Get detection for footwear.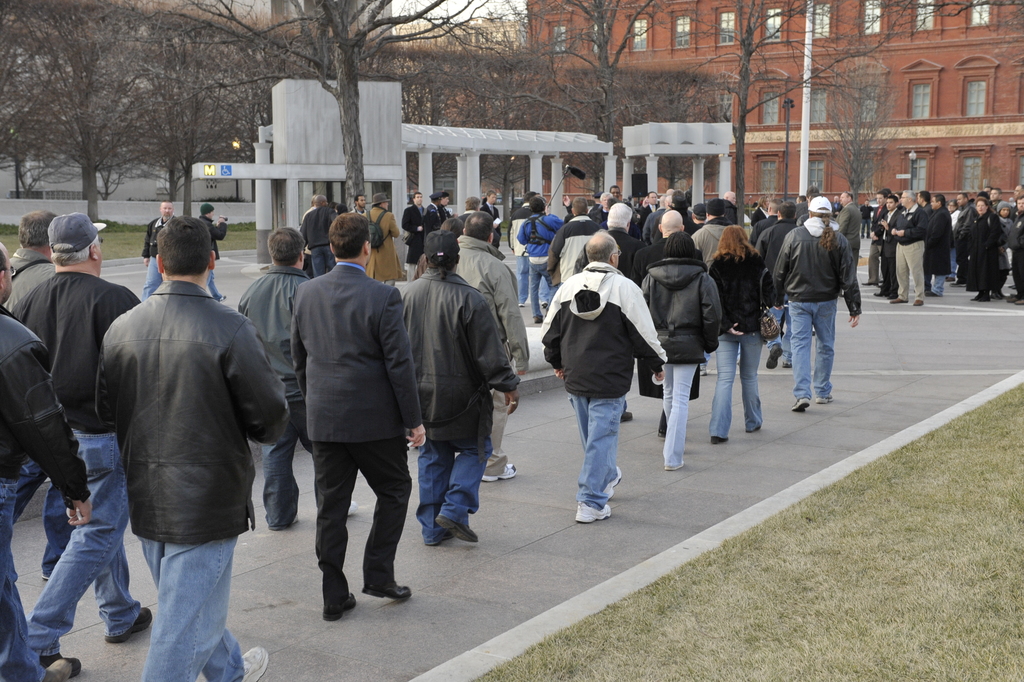
Detection: (left=33, top=654, right=81, bottom=678).
